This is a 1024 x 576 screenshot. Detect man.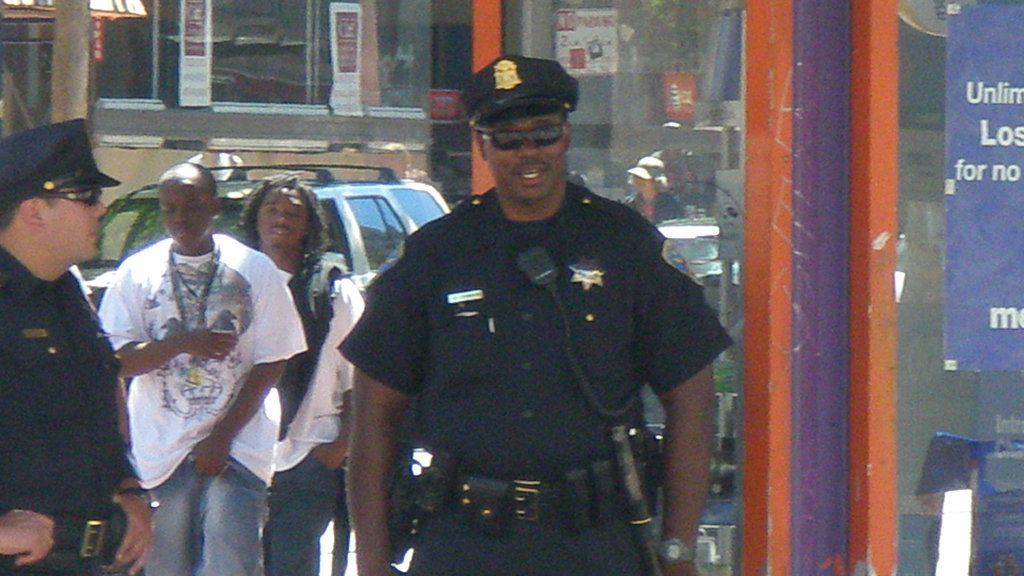
rect(73, 129, 283, 574).
